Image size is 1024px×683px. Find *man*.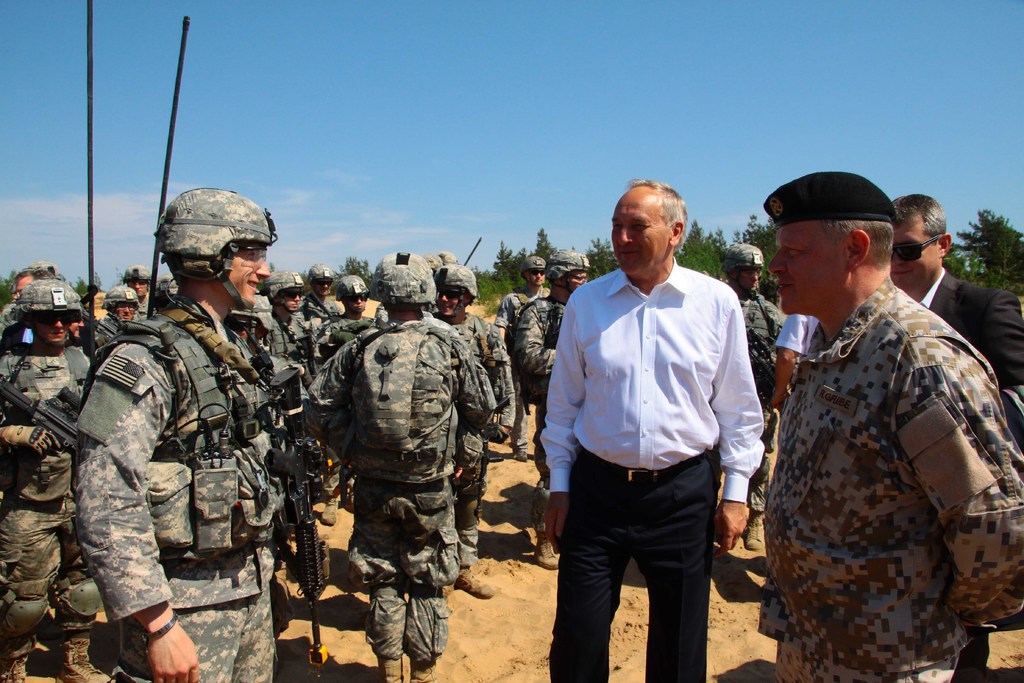
[315, 277, 387, 522].
